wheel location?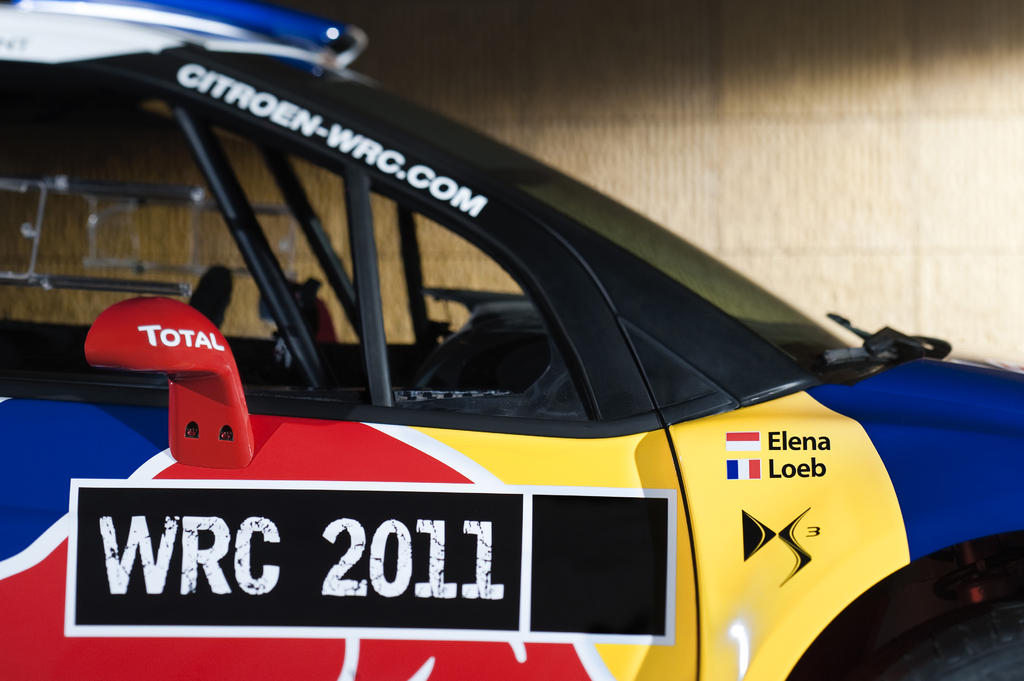
BBox(862, 577, 1023, 680)
